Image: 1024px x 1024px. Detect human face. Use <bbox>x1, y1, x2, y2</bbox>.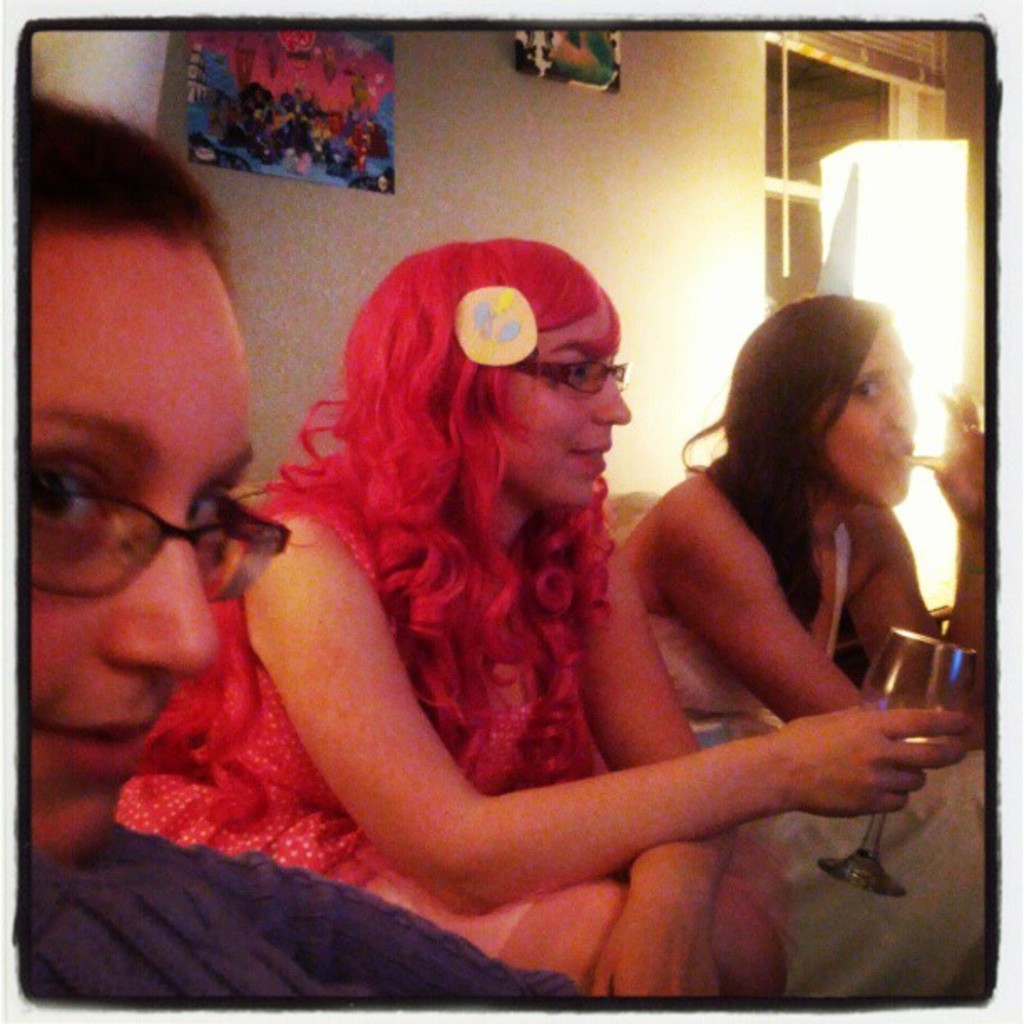
<bbox>495, 316, 632, 509</bbox>.
